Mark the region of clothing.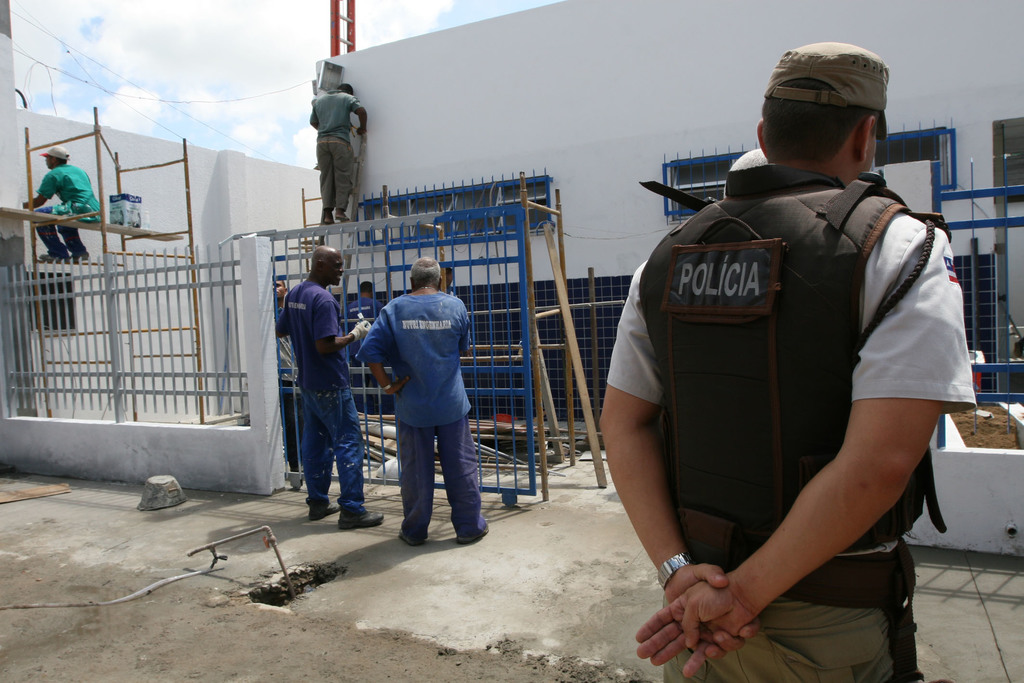
Region: {"x1": 605, "y1": 151, "x2": 982, "y2": 682}.
